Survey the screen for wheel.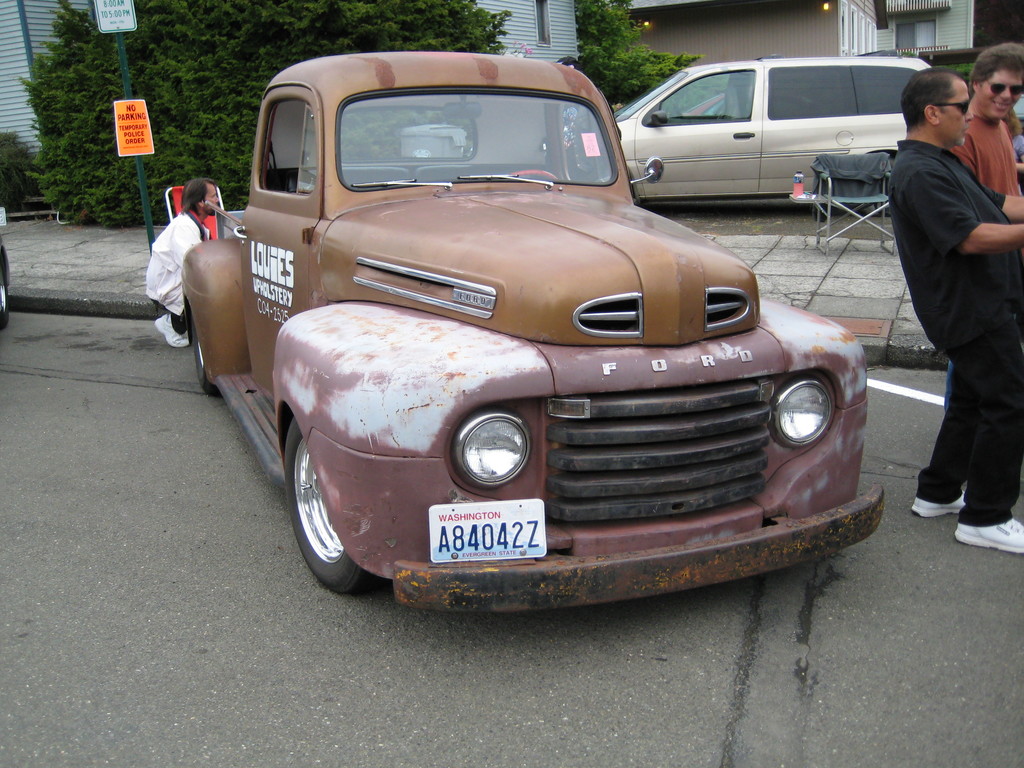
Survey found: (left=283, top=407, right=396, bottom=589).
